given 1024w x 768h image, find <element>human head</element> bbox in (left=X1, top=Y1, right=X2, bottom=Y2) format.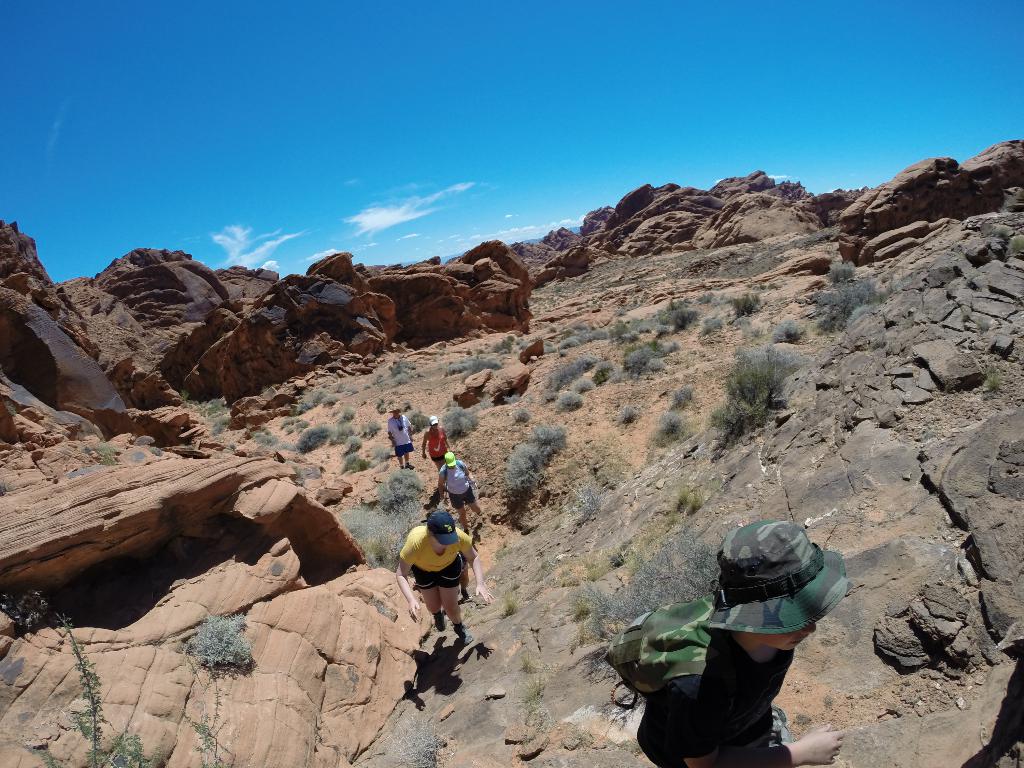
(left=707, top=520, right=848, bottom=655).
